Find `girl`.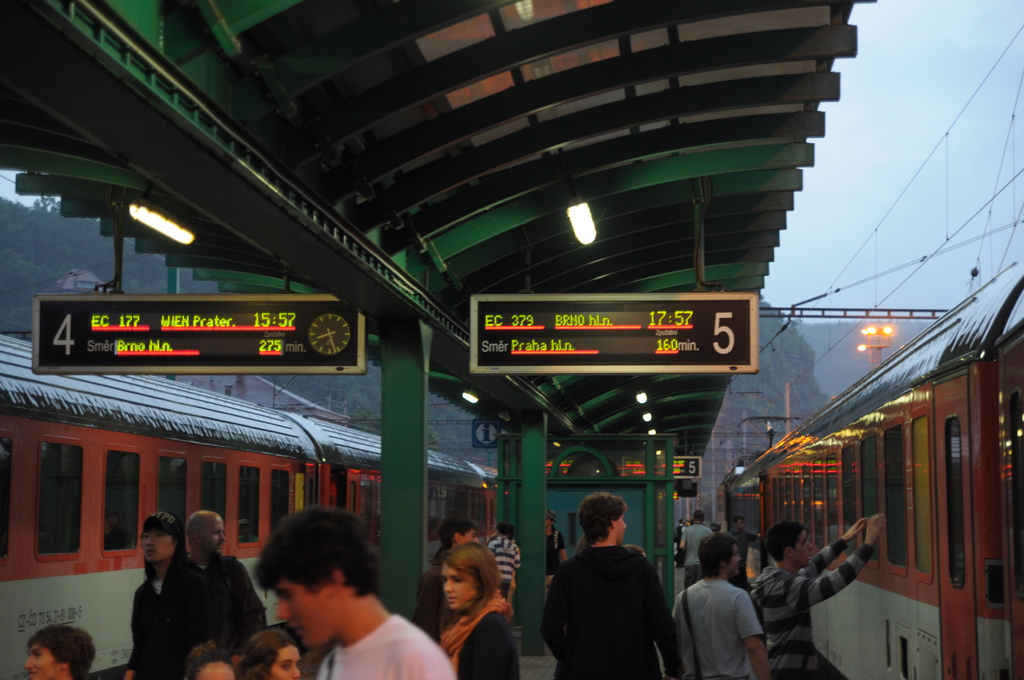
x1=188 y1=644 x2=234 y2=679.
